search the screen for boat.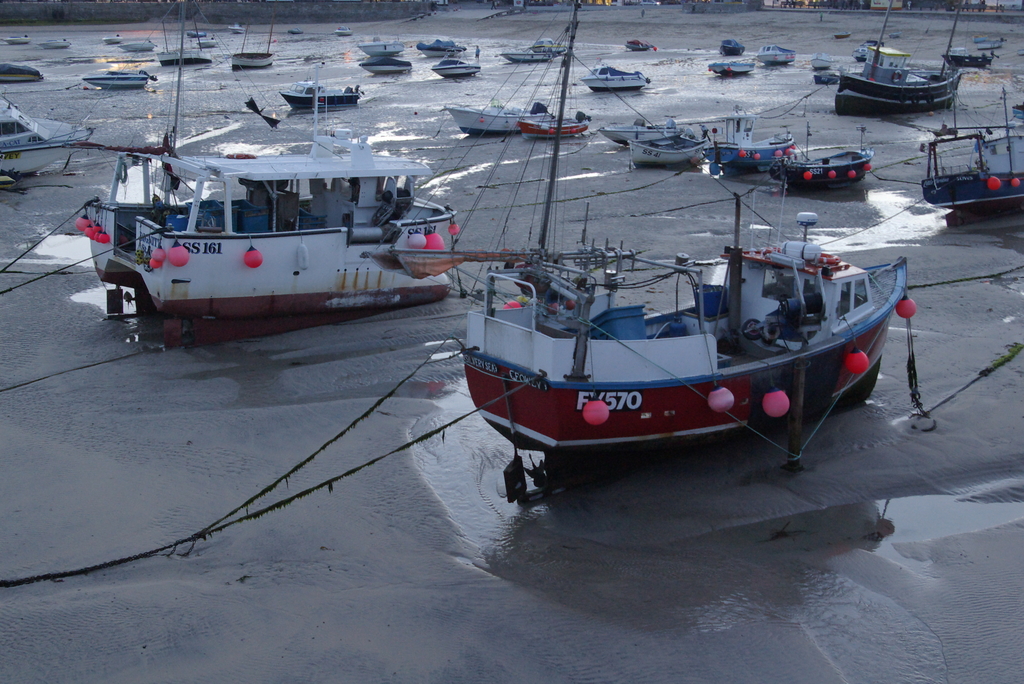
Found at 778/116/876/185.
